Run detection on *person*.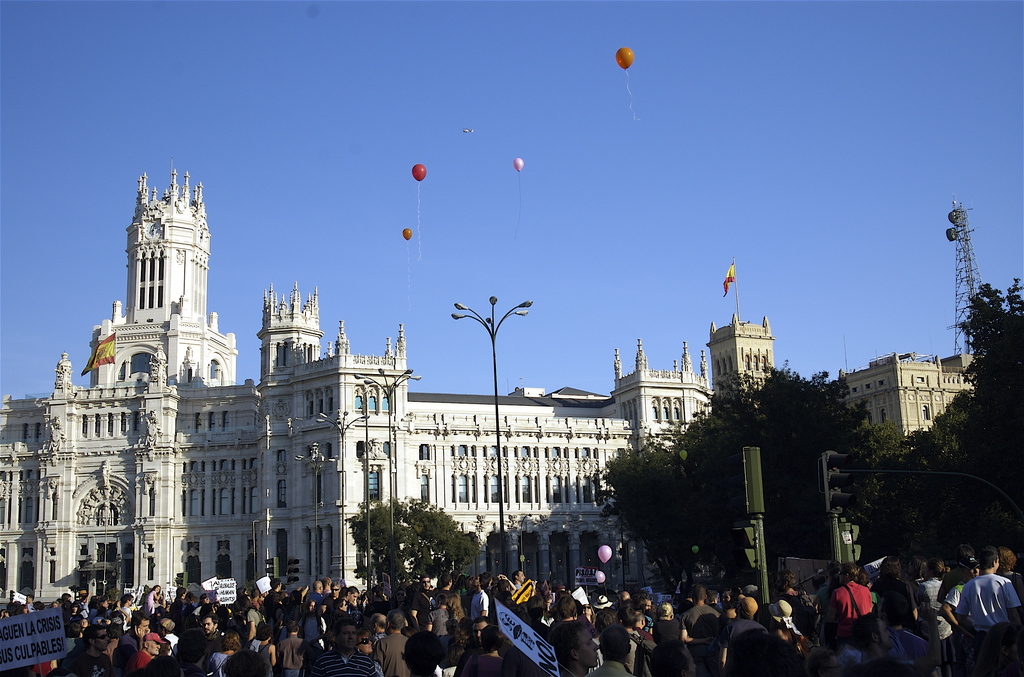
Result: (left=124, top=595, right=133, bottom=628).
